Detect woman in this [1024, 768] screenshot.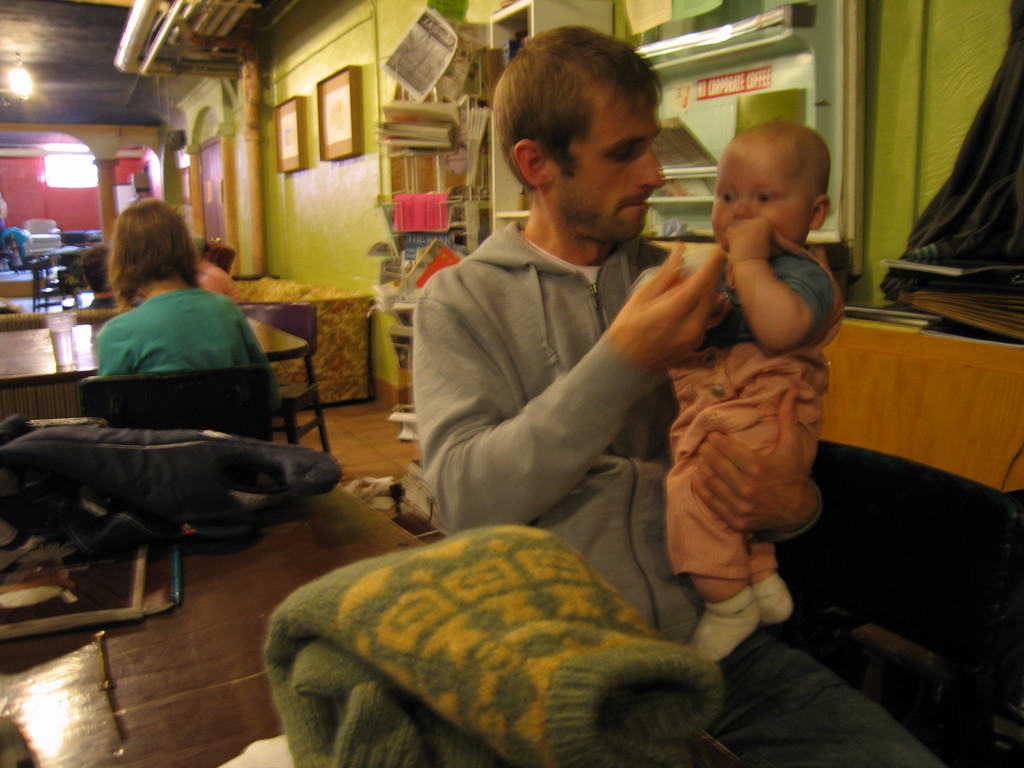
Detection: left=95, top=195, right=277, bottom=372.
